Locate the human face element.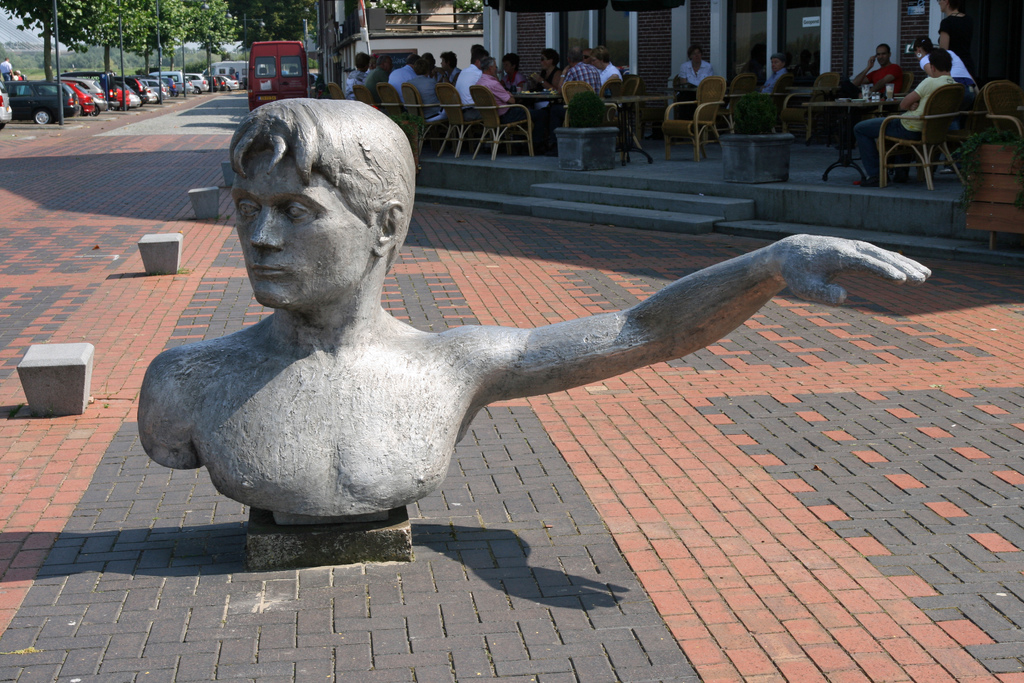
Element bbox: x1=691, y1=47, x2=702, y2=62.
